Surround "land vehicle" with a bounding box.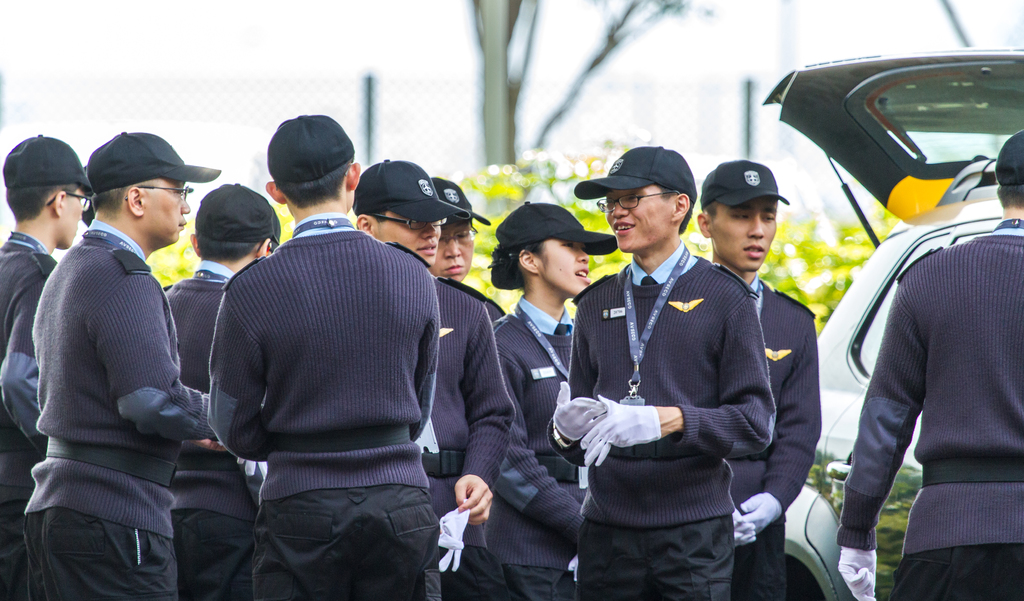
816 48 1023 468.
